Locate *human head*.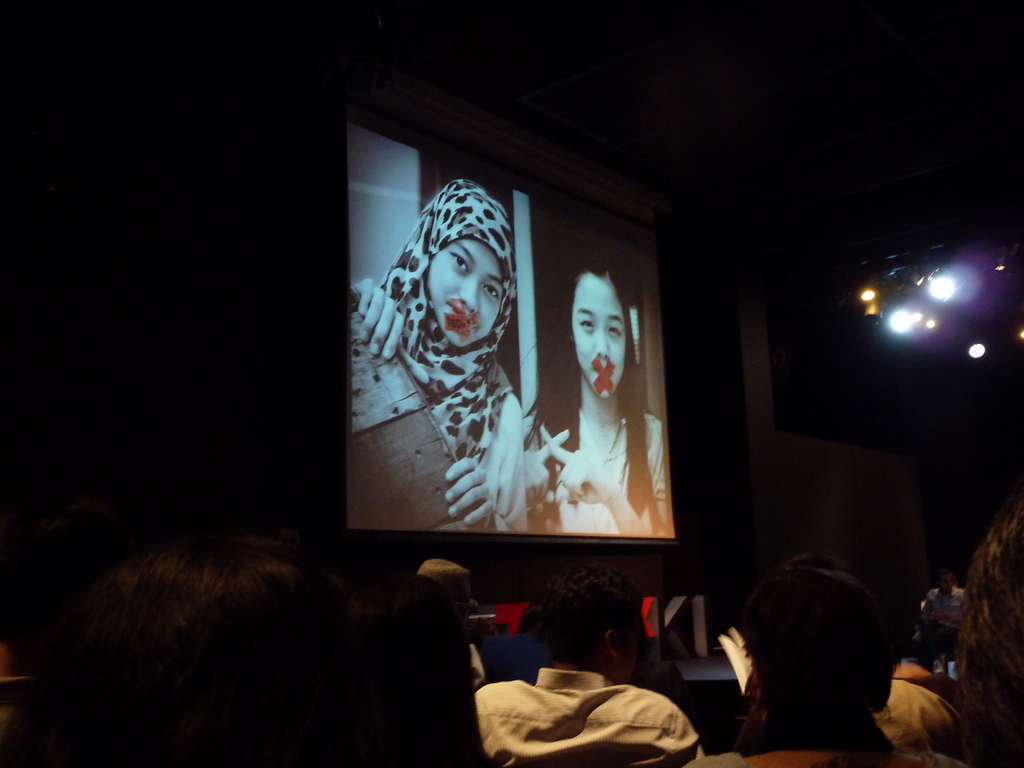
Bounding box: 744 566 906 716.
